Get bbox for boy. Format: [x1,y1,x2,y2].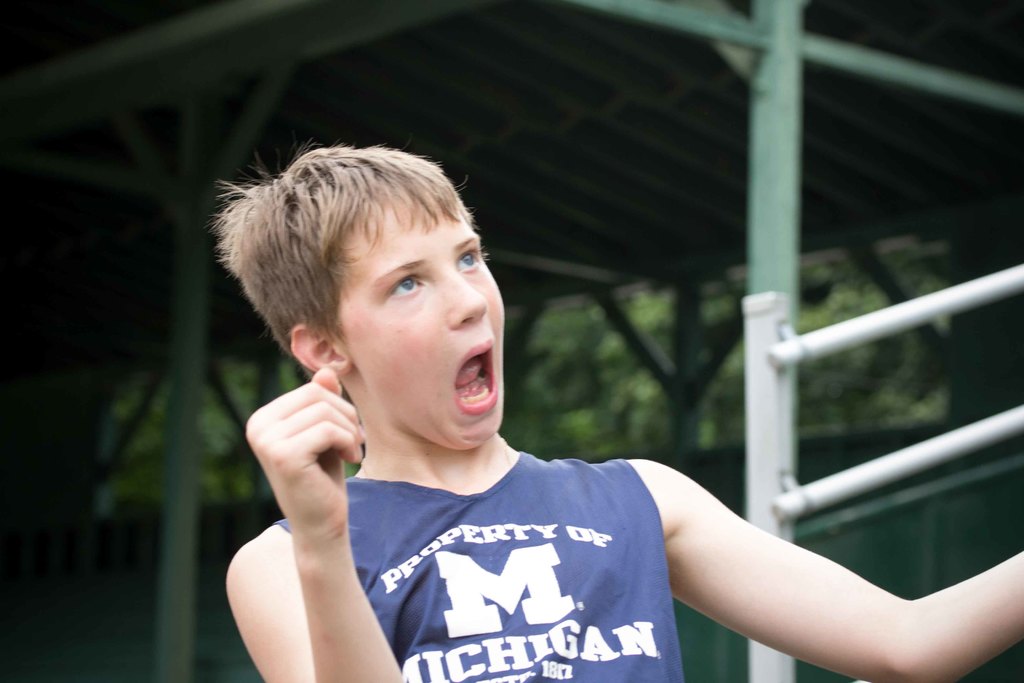
[227,133,1023,682].
